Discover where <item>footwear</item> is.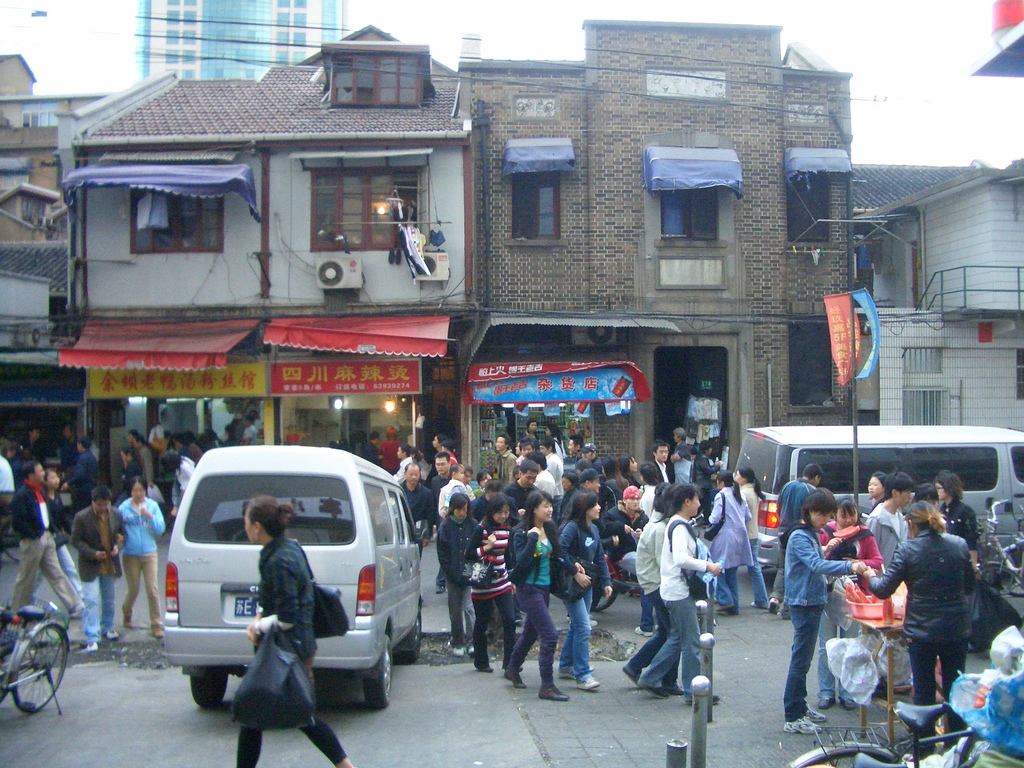
Discovered at box=[639, 680, 669, 696].
